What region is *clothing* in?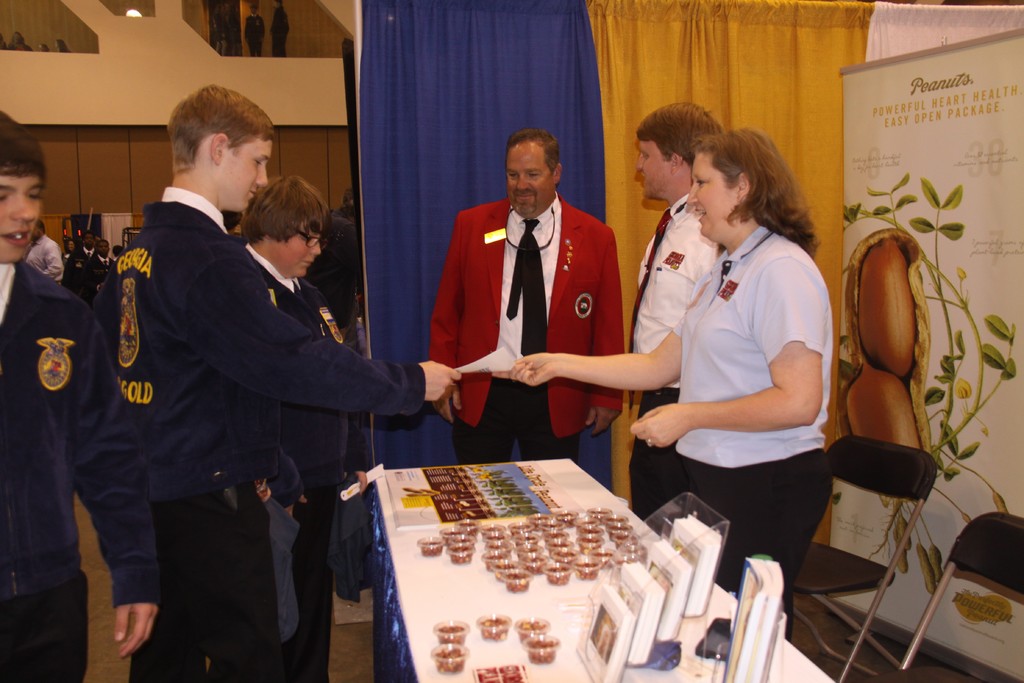
bbox(0, 256, 161, 682).
